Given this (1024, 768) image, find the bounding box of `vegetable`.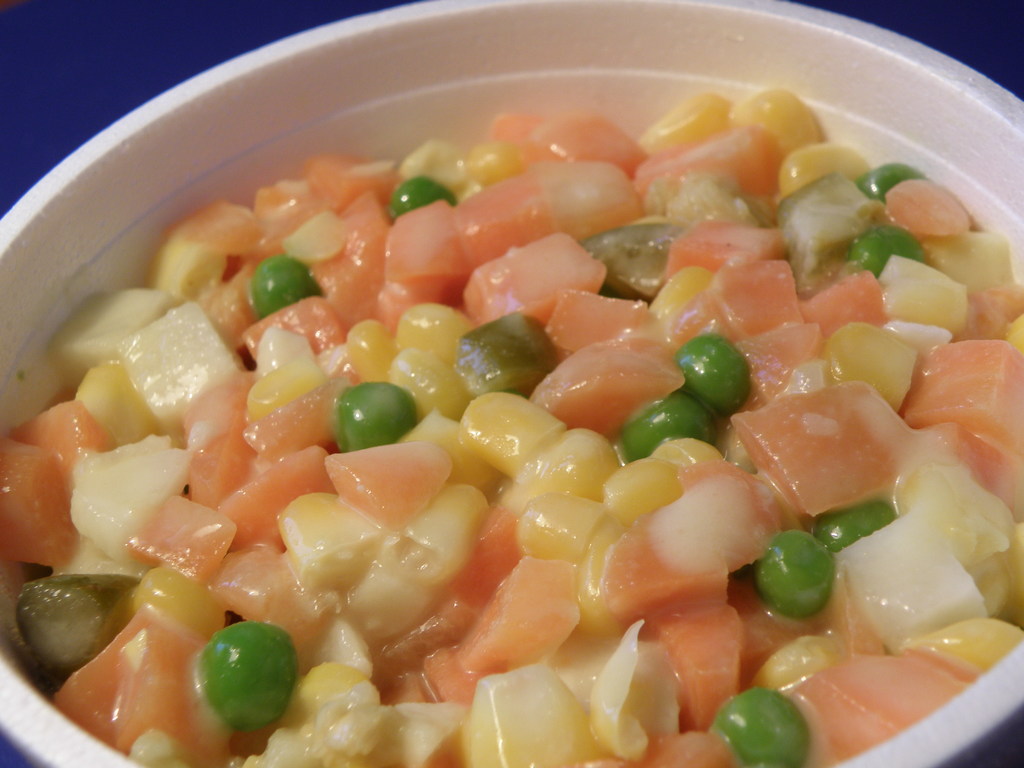
detection(253, 257, 317, 326).
